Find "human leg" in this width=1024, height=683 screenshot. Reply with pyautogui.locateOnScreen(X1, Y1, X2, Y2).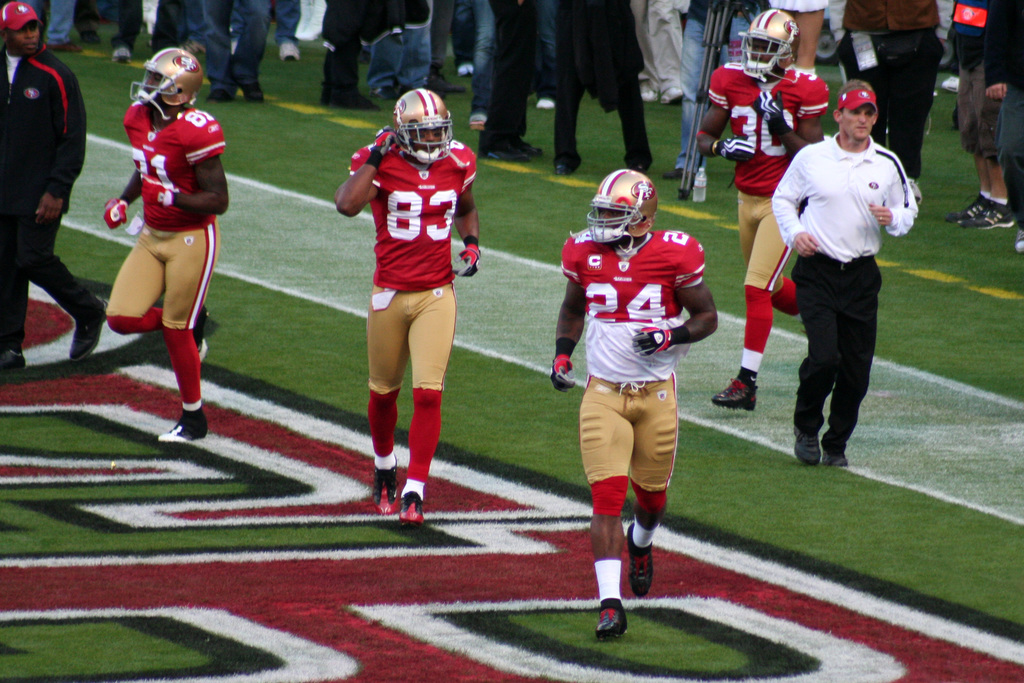
pyautogui.locateOnScreen(49, 2, 85, 56).
